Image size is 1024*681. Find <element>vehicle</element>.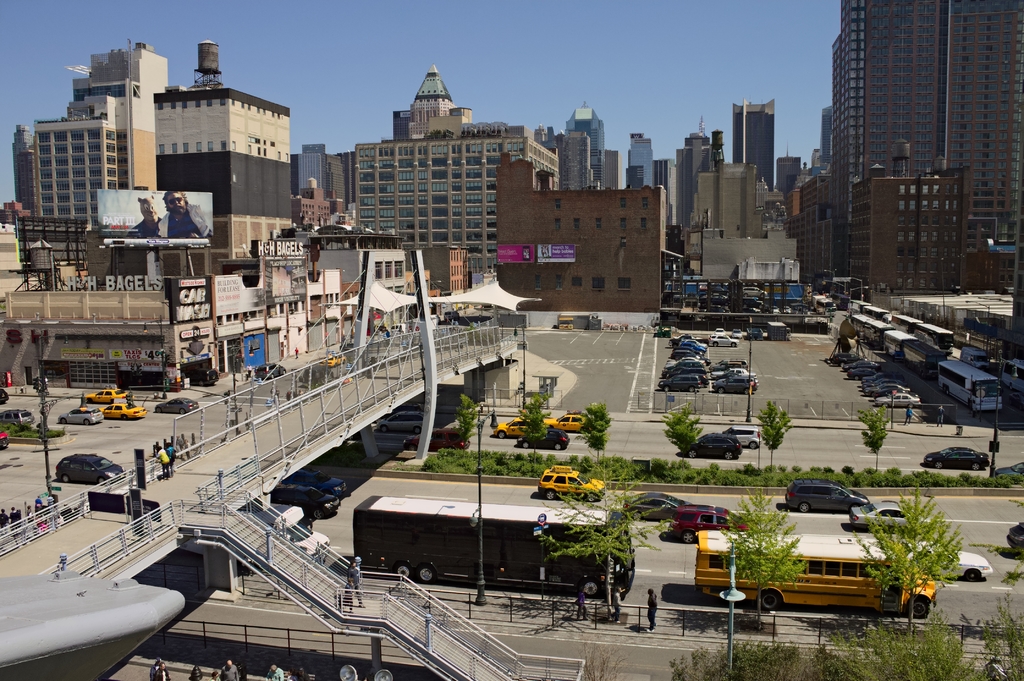
x1=903, y1=544, x2=995, y2=579.
